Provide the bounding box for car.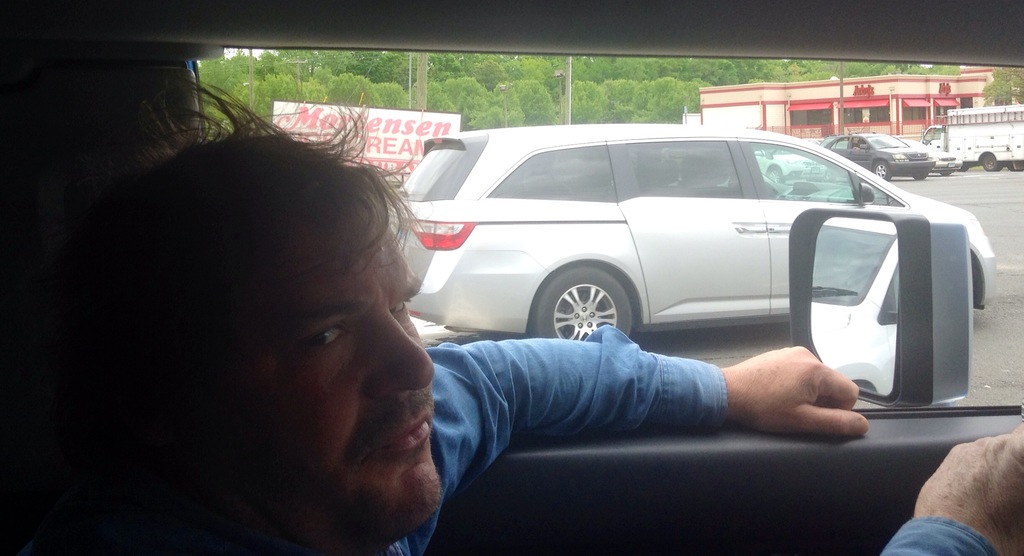
<region>898, 138, 962, 178</region>.
